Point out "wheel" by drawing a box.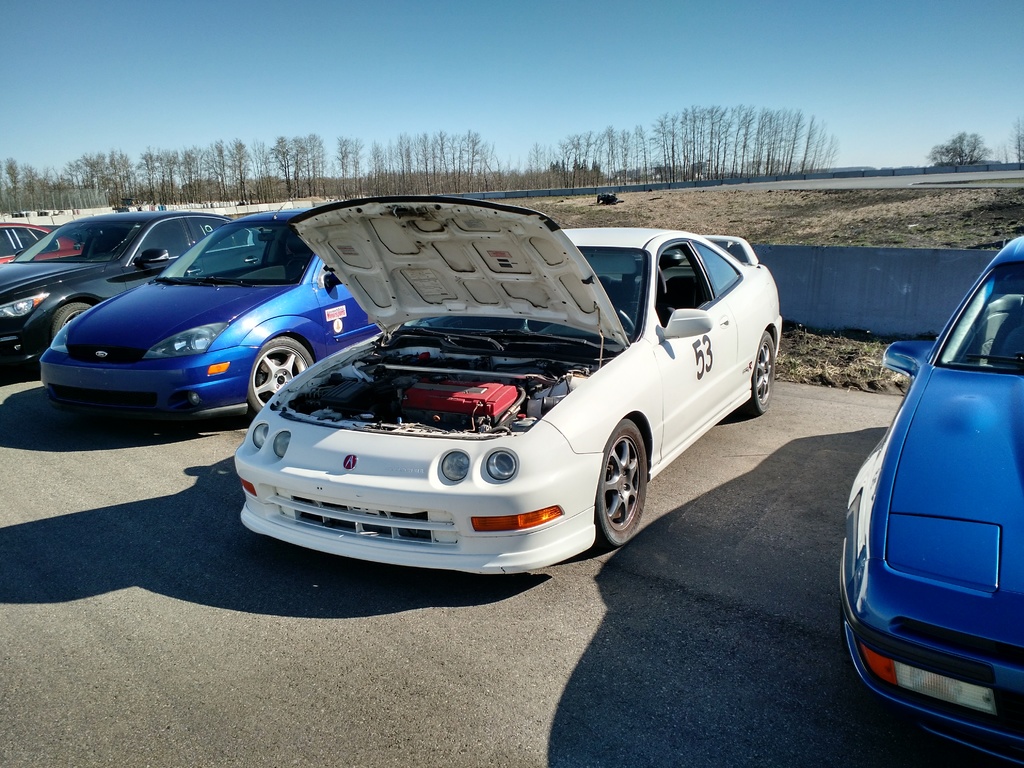
pyautogui.locateOnScreen(591, 428, 652, 554).
